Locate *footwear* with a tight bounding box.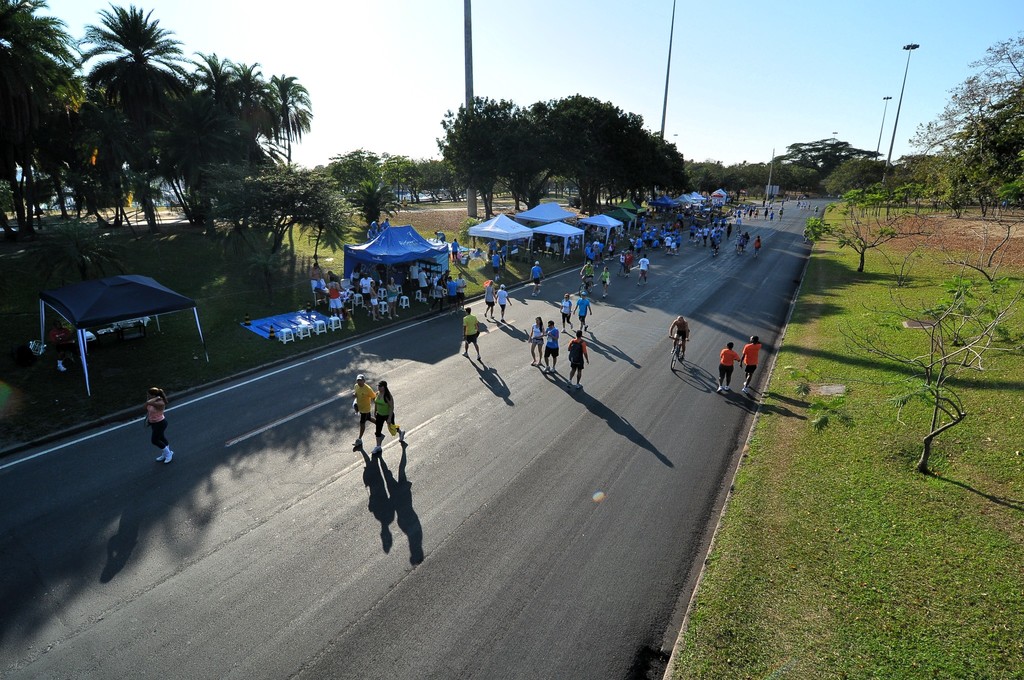
region(374, 444, 384, 455).
